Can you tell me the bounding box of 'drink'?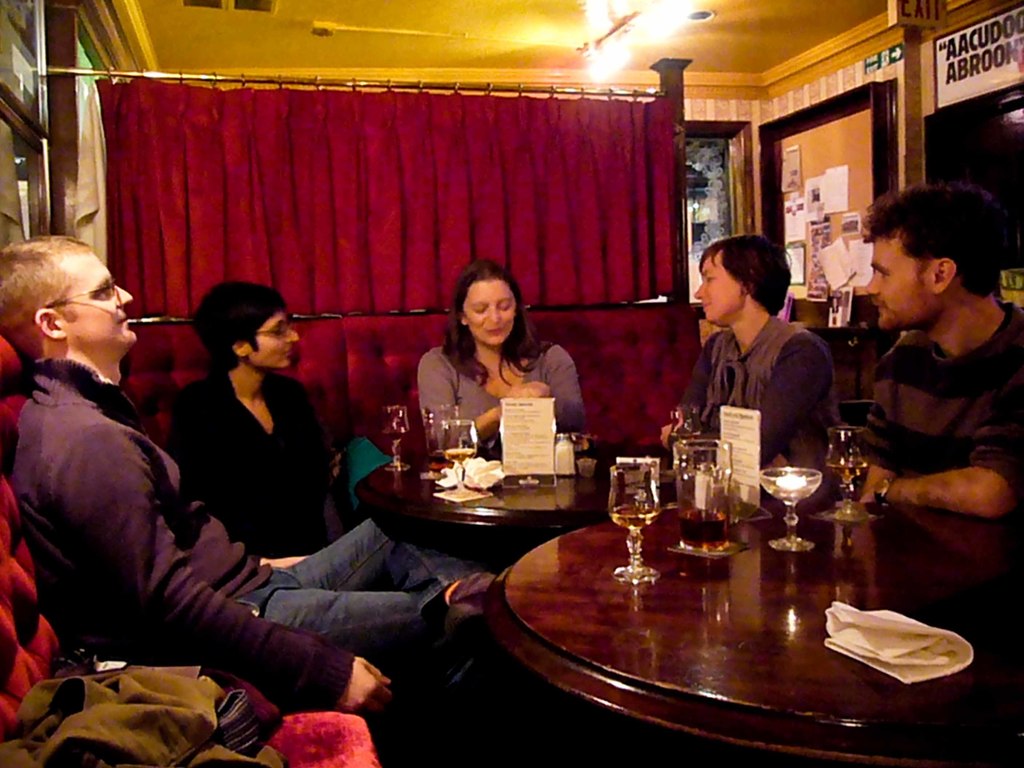
[x1=824, y1=462, x2=871, y2=494].
